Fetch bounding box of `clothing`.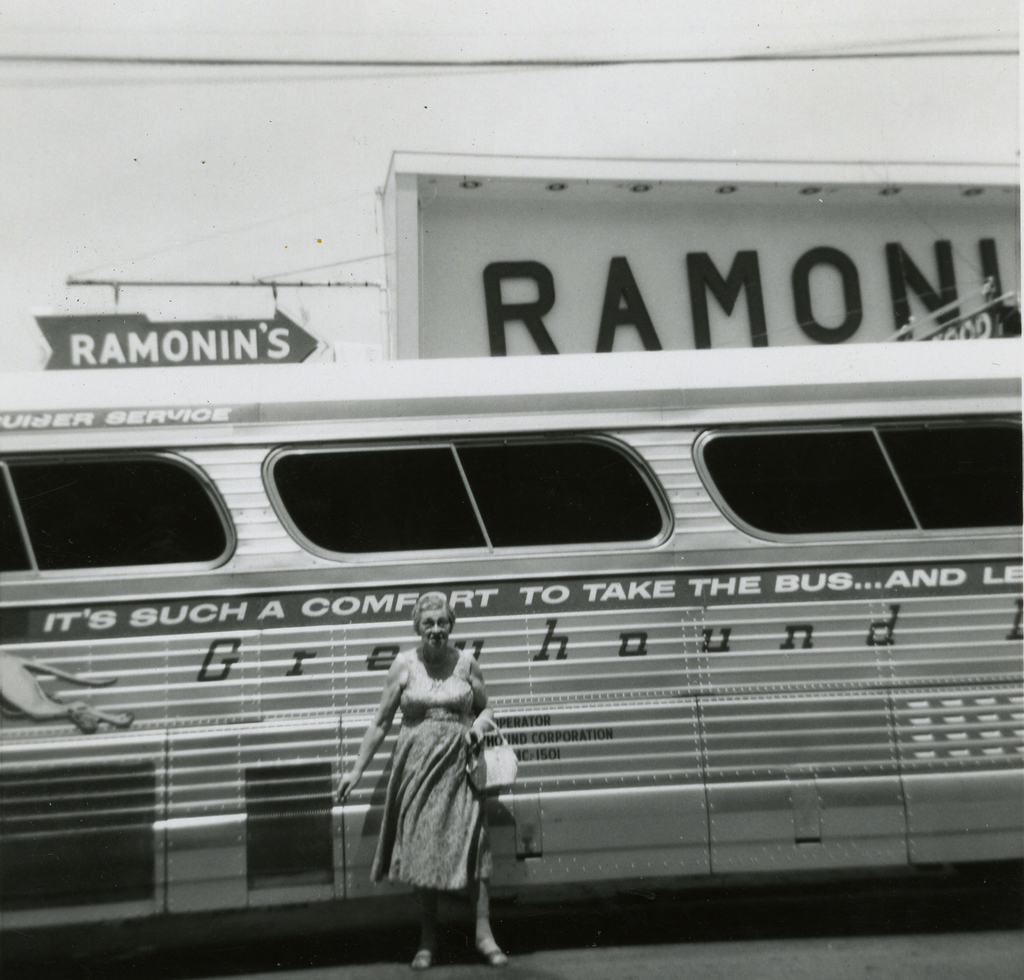
Bbox: detection(369, 641, 497, 898).
